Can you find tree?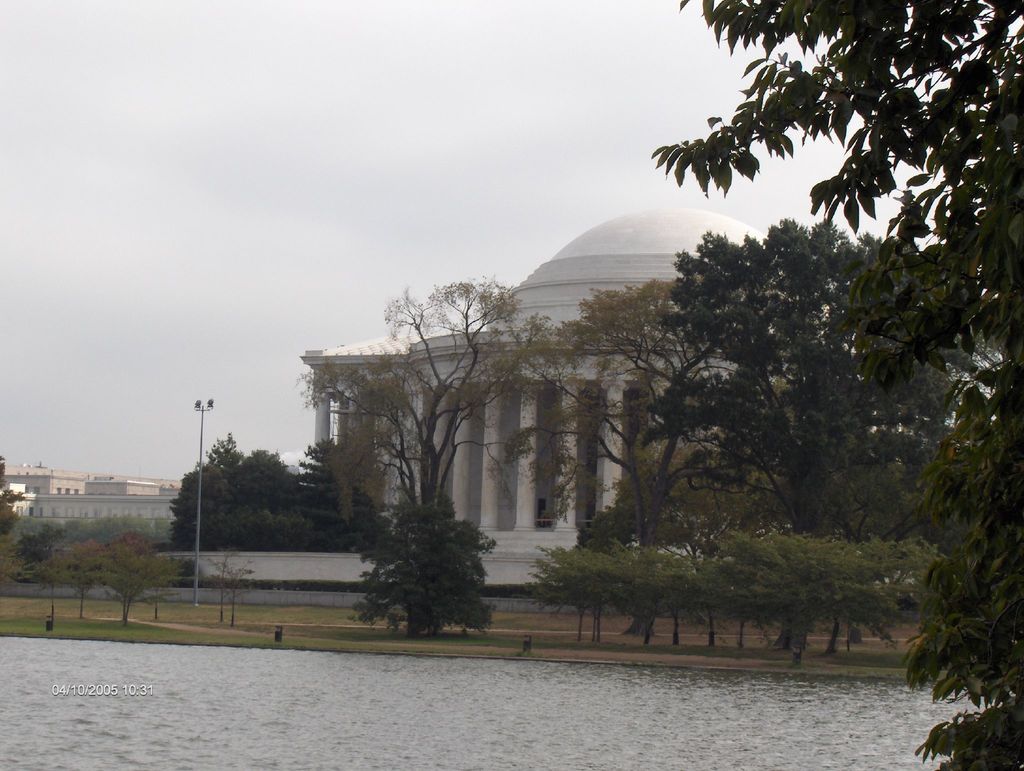
Yes, bounding box: locate(201, 551, 244, 624).
